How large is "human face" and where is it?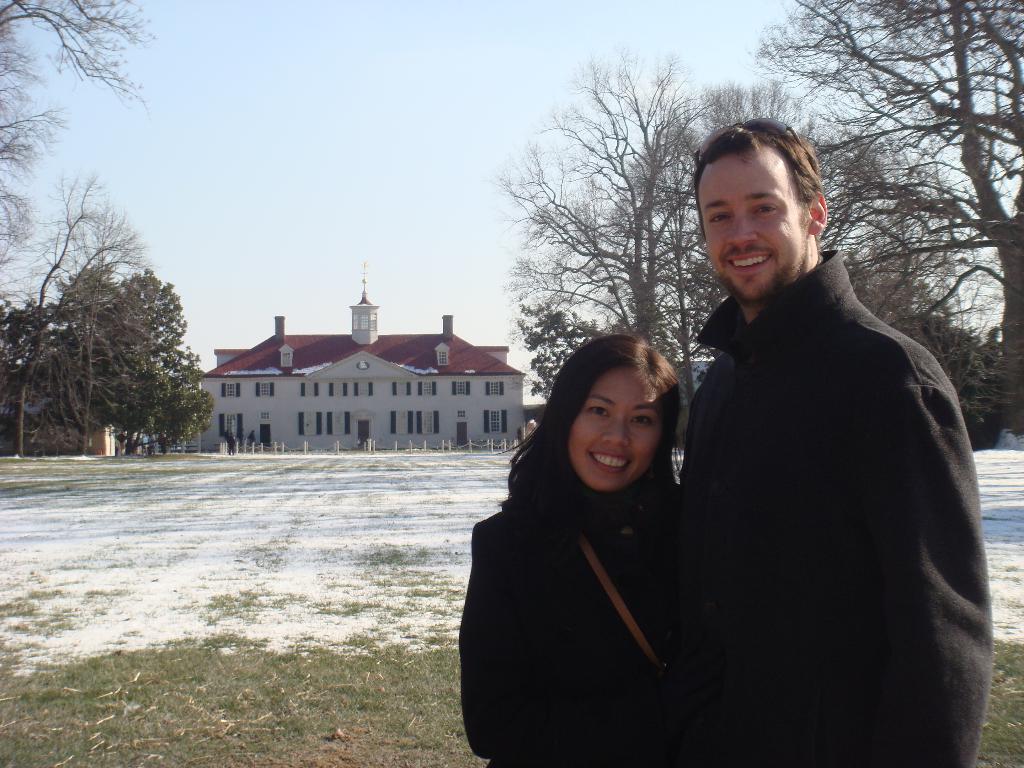
Bounding box: BBox(698, 149, 805, 301).
